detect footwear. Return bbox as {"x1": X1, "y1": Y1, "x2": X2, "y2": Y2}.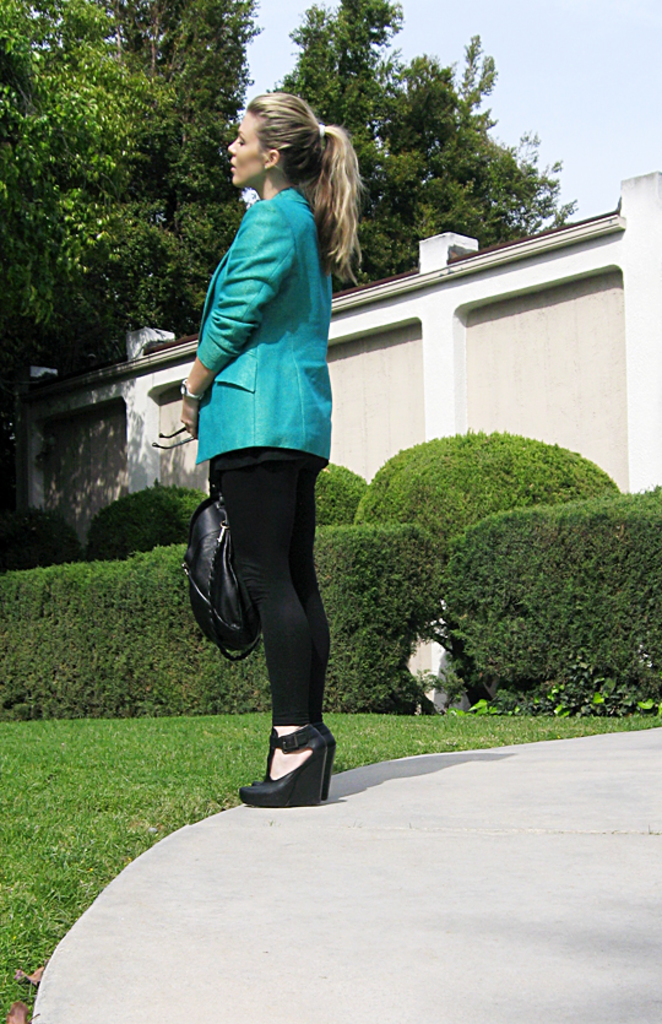
{"x1": 297, "y1": 732, "x2": 340, "y2": 814}.
